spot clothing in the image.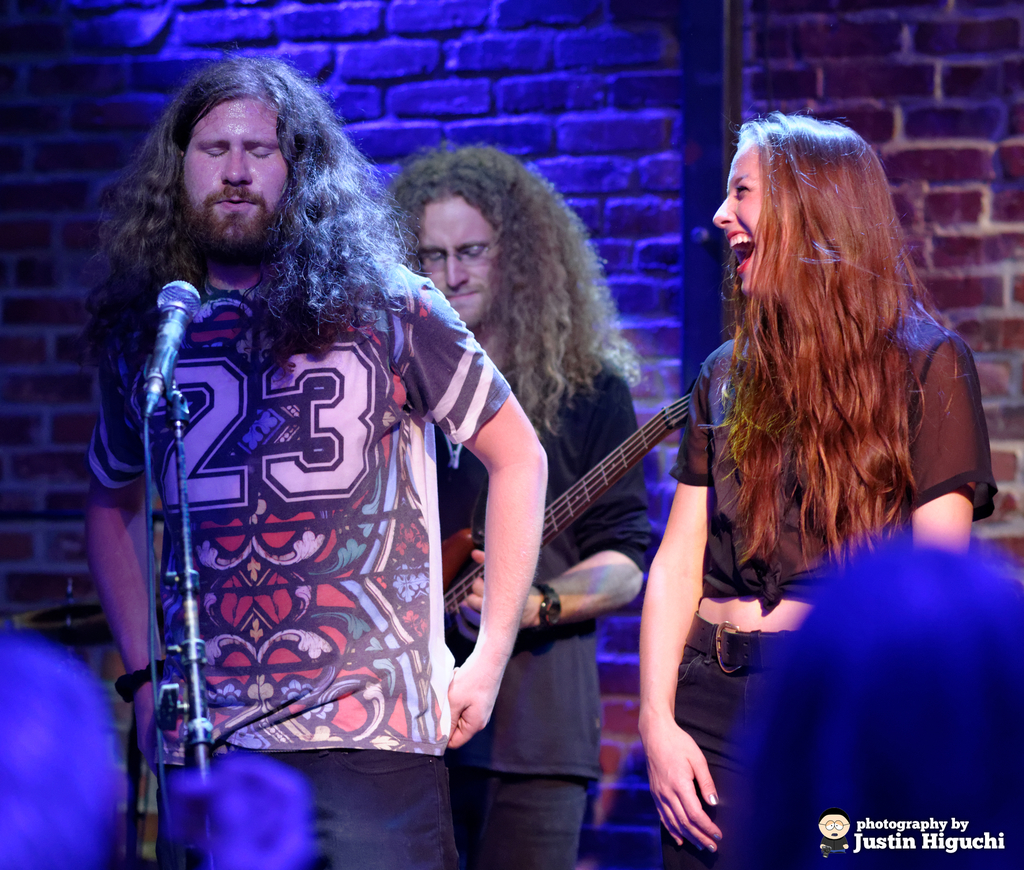
clothing found at locate(438, 345, 662, 869).
